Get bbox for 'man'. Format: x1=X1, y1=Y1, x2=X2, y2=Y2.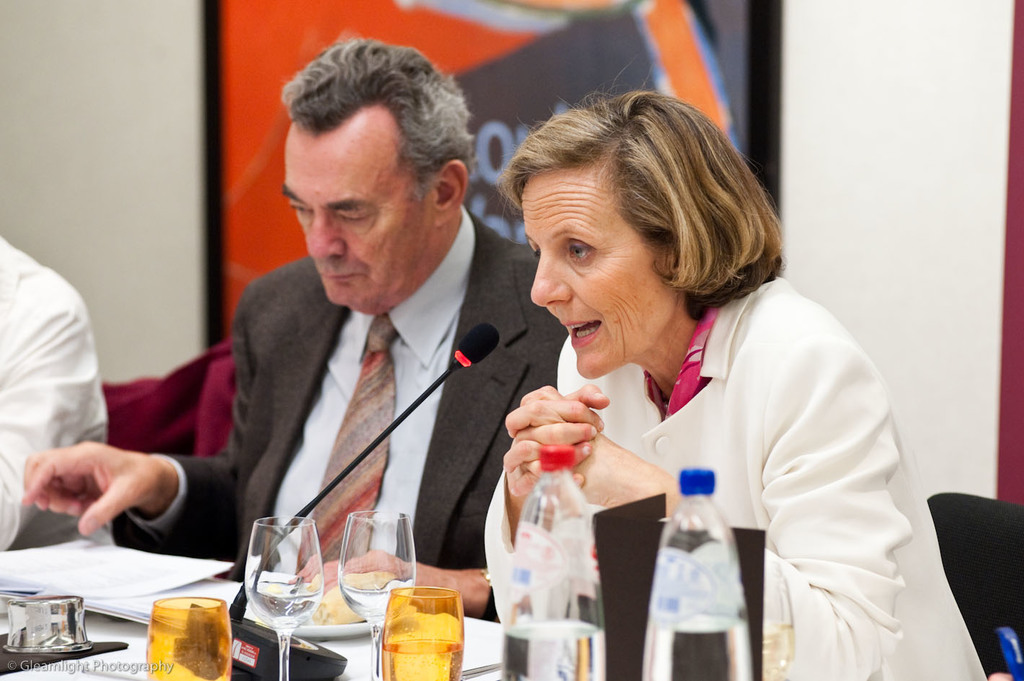
x1=14, y1=41, x2=612, y2=618.
